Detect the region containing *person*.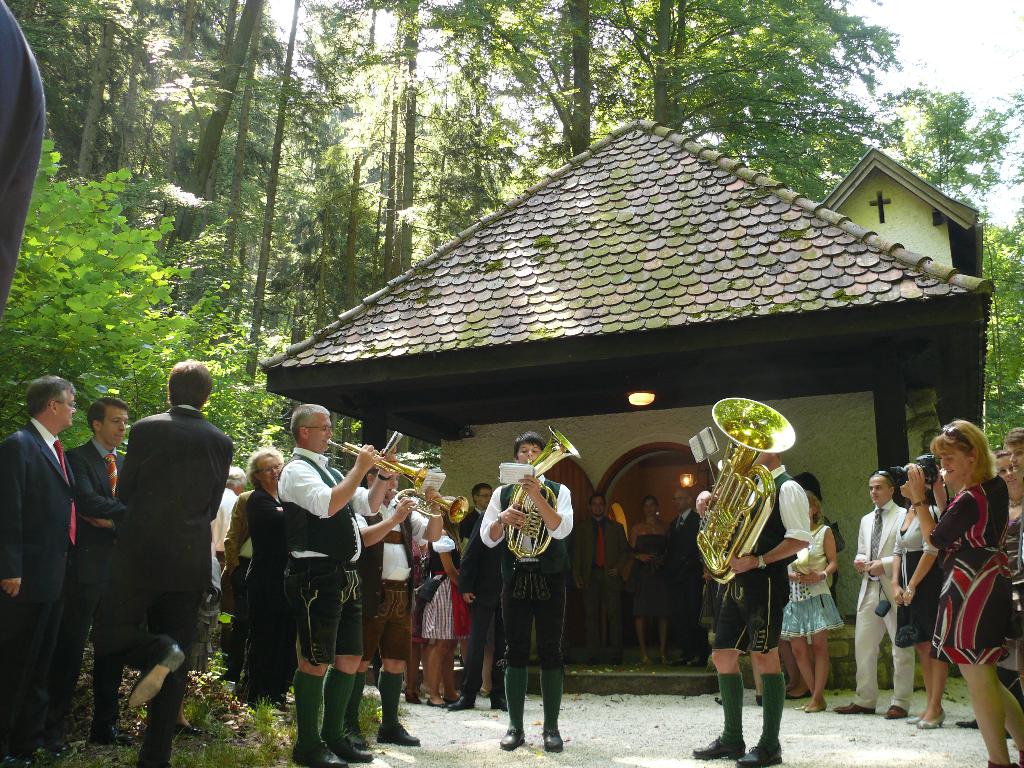
left=662, top=481, right=702, bottom=663.
